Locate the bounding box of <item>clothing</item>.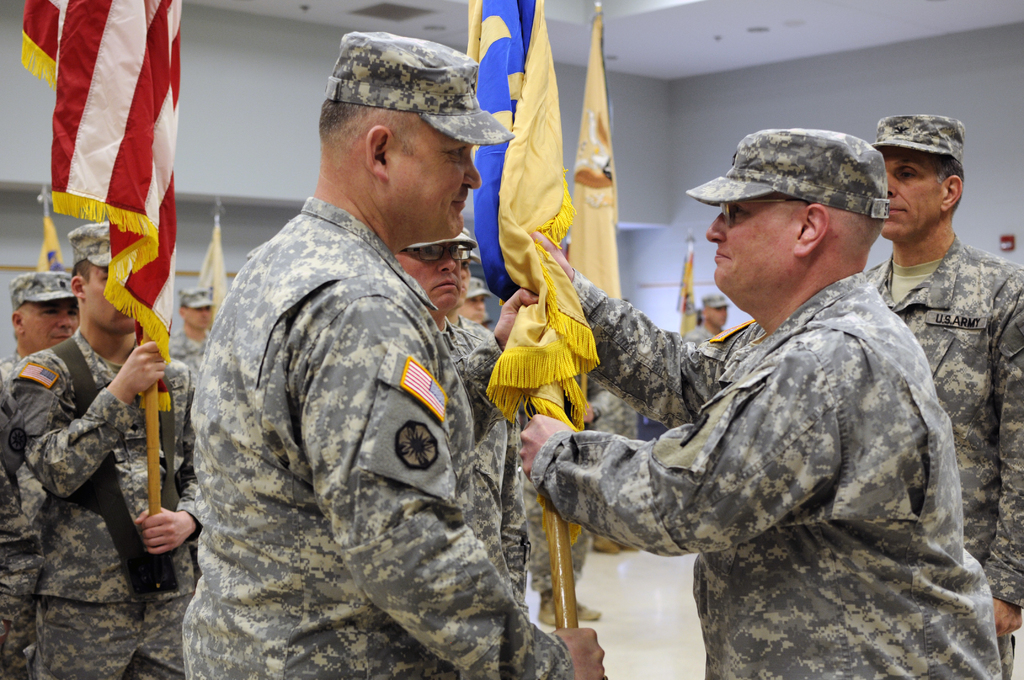
Bounding box: <bbox>517, 256, 999, 679</bbox>.
